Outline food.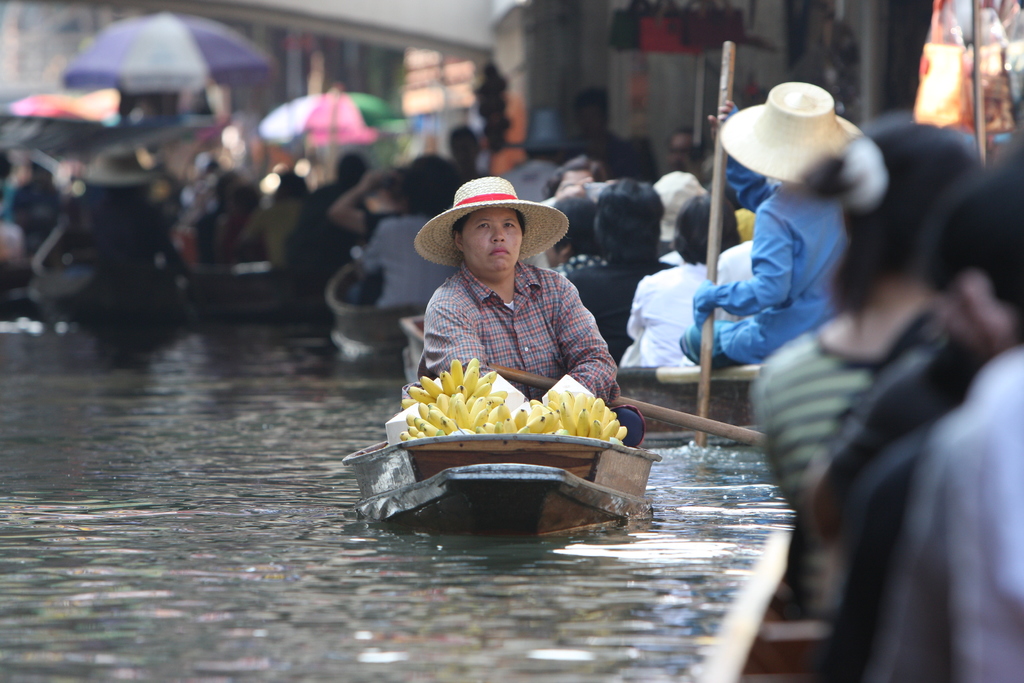
Outline: l=376, t=357, r=625, b=456.
